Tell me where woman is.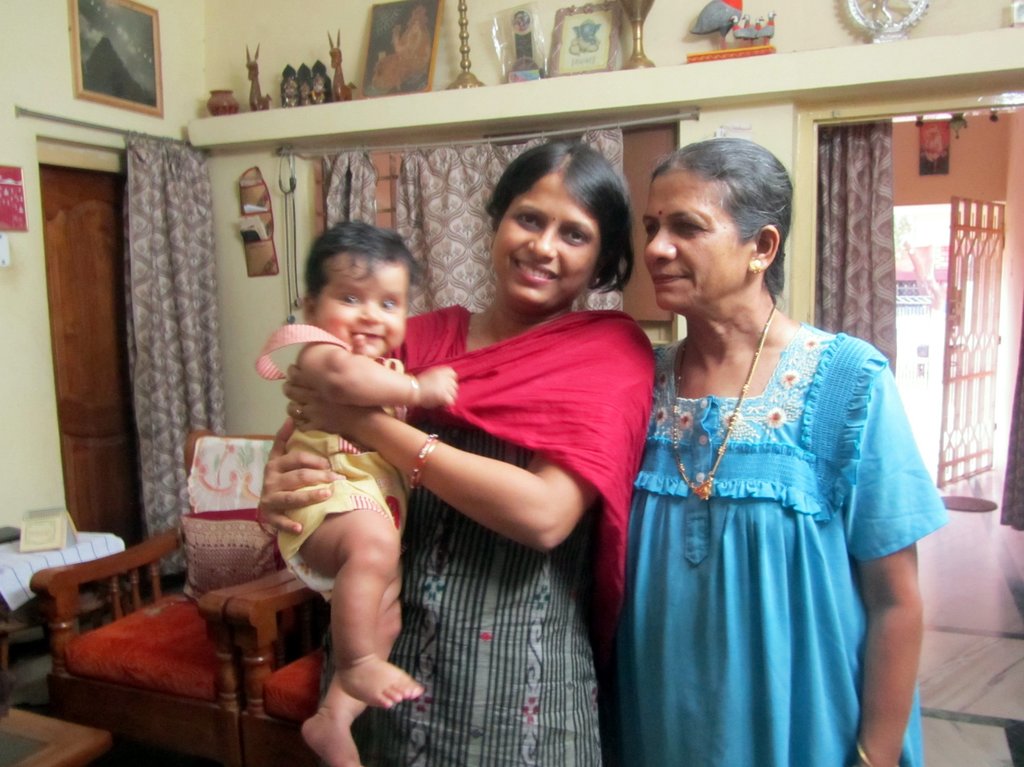
woman is at [600, 130, 934, 750].
